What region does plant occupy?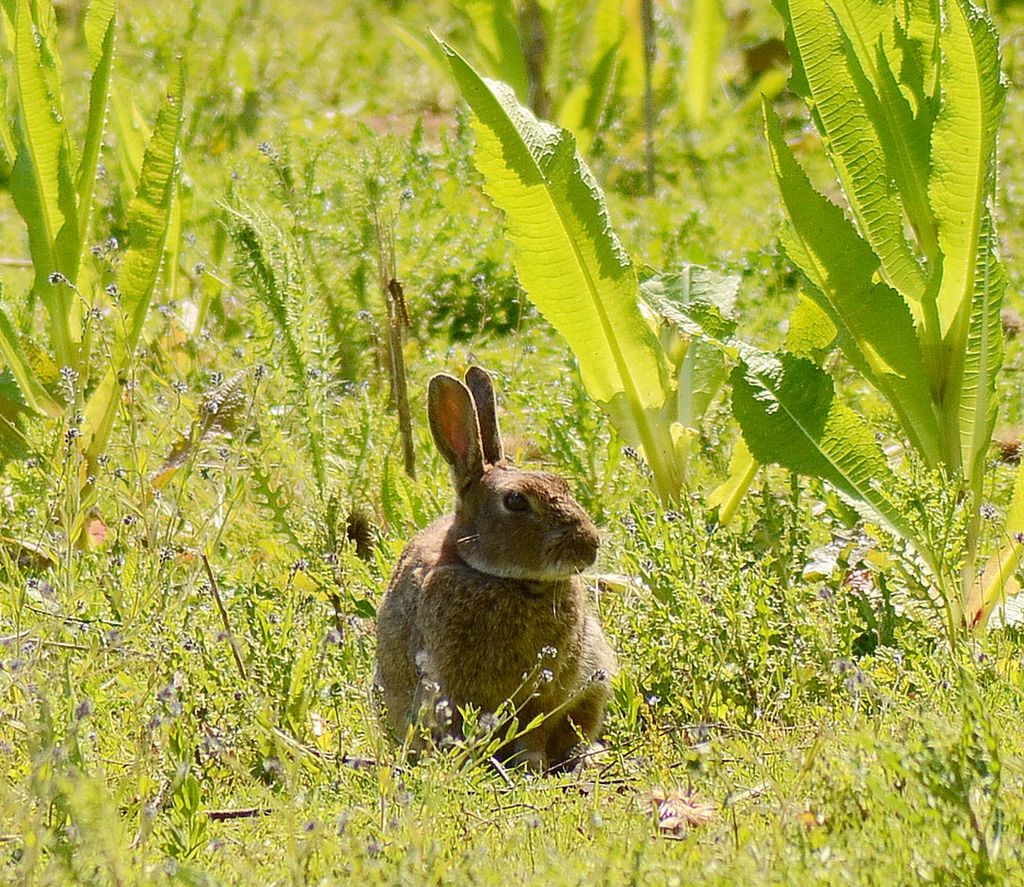
l=867, t=682, r=1009, b=882.
